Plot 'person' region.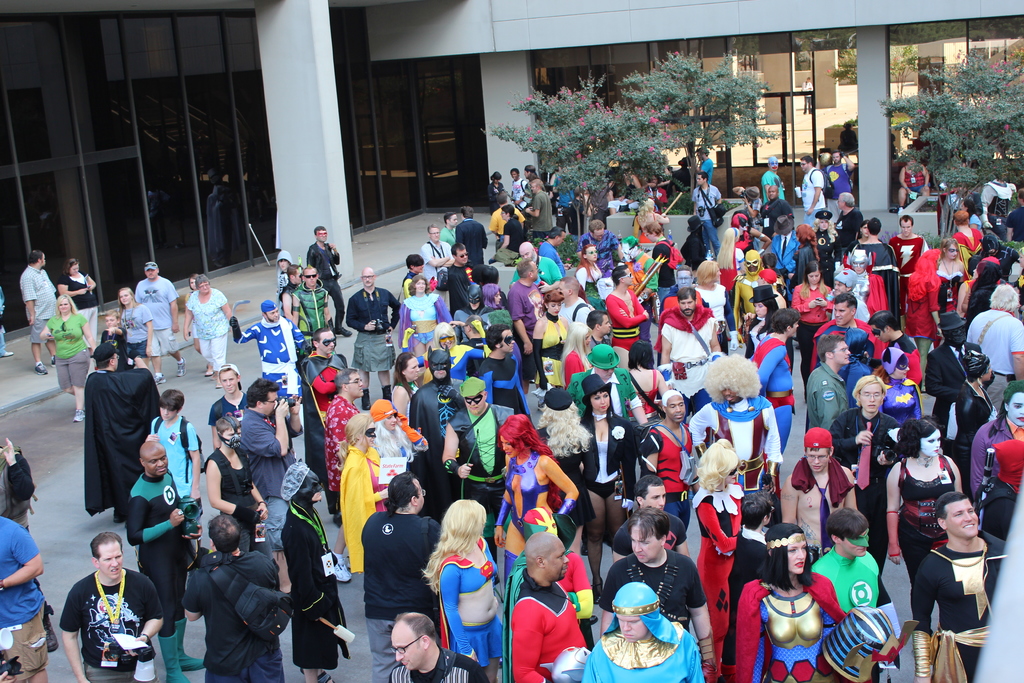
Plotted at bbox(436, 377, 529, 531).
